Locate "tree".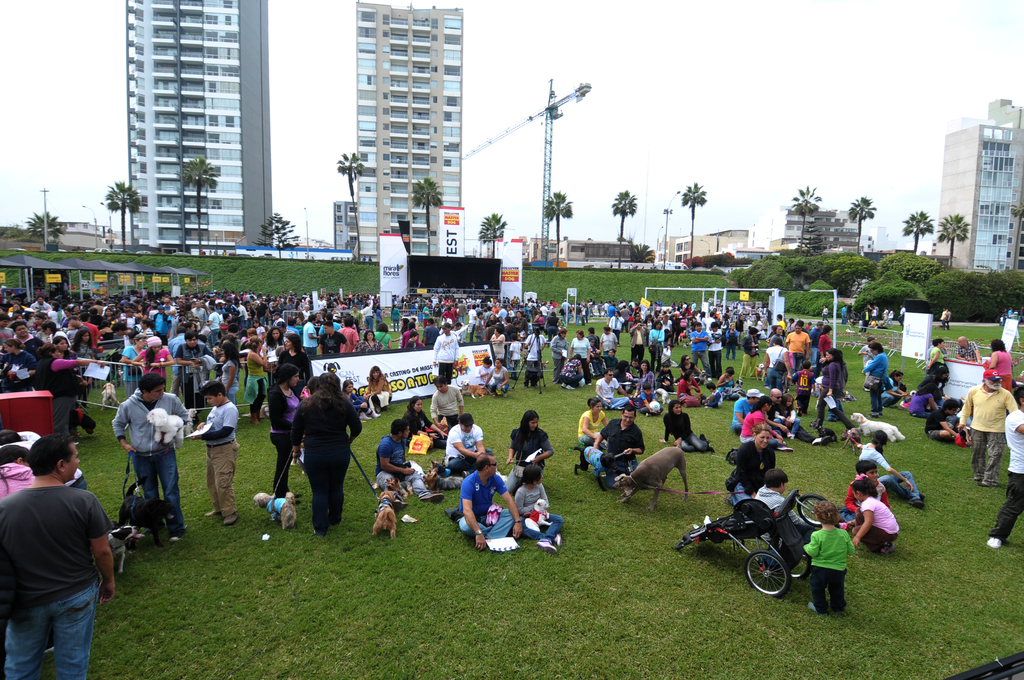
Bounding box: (x1=256, y1=214, x2=302, y2=258).
